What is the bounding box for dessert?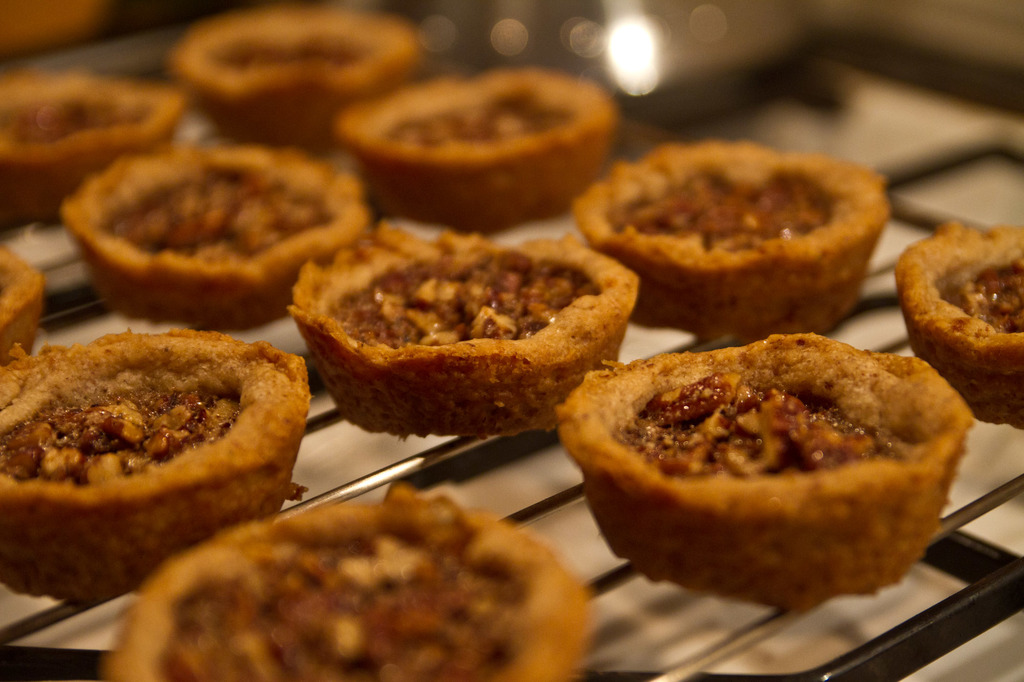
Rect(0, 72, 186, 212).
